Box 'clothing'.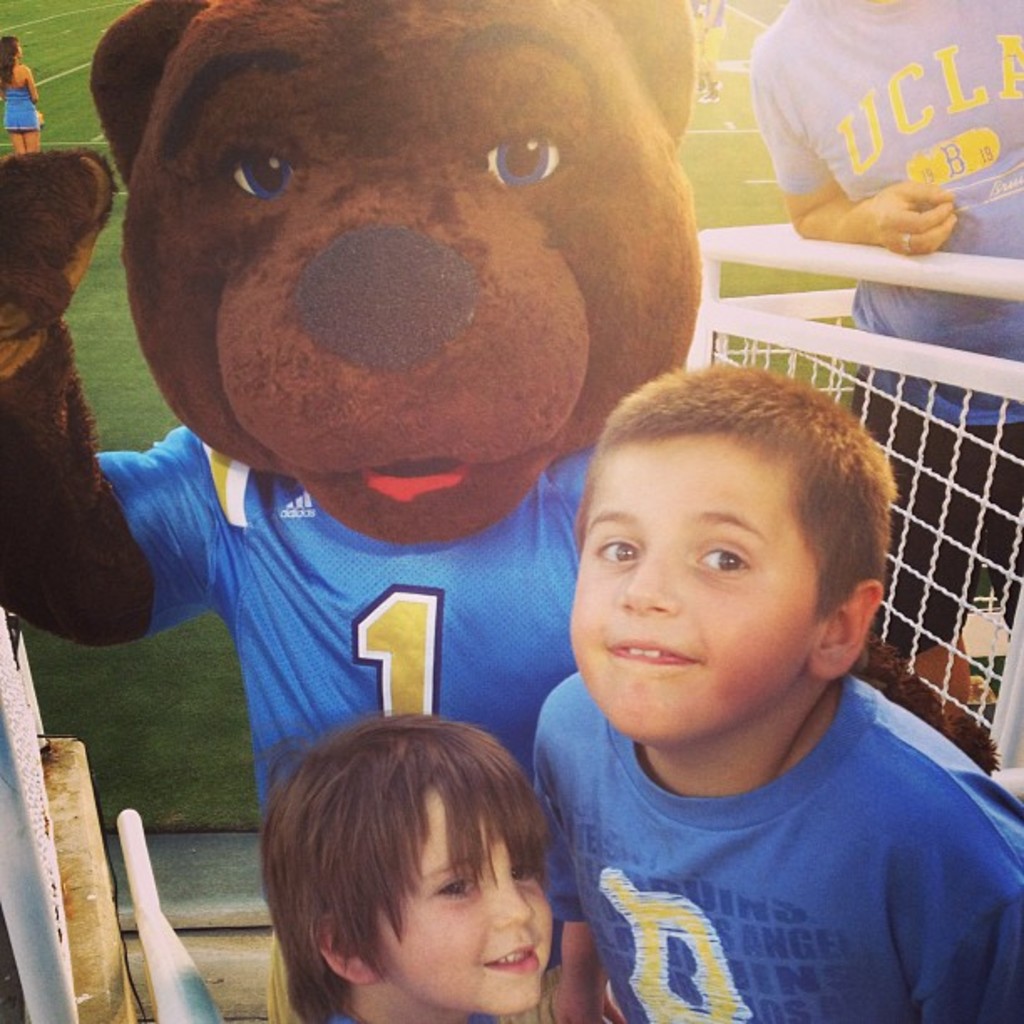
crop(746, 0, 1022, 653).
